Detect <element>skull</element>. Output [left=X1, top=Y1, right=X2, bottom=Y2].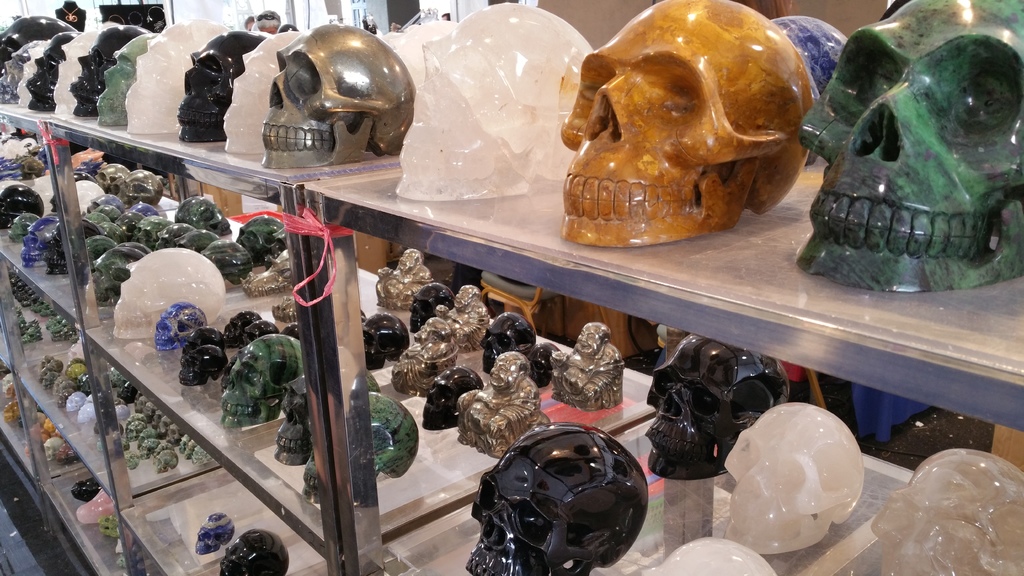
[left=563, top=0, right=813, bottom=250].
